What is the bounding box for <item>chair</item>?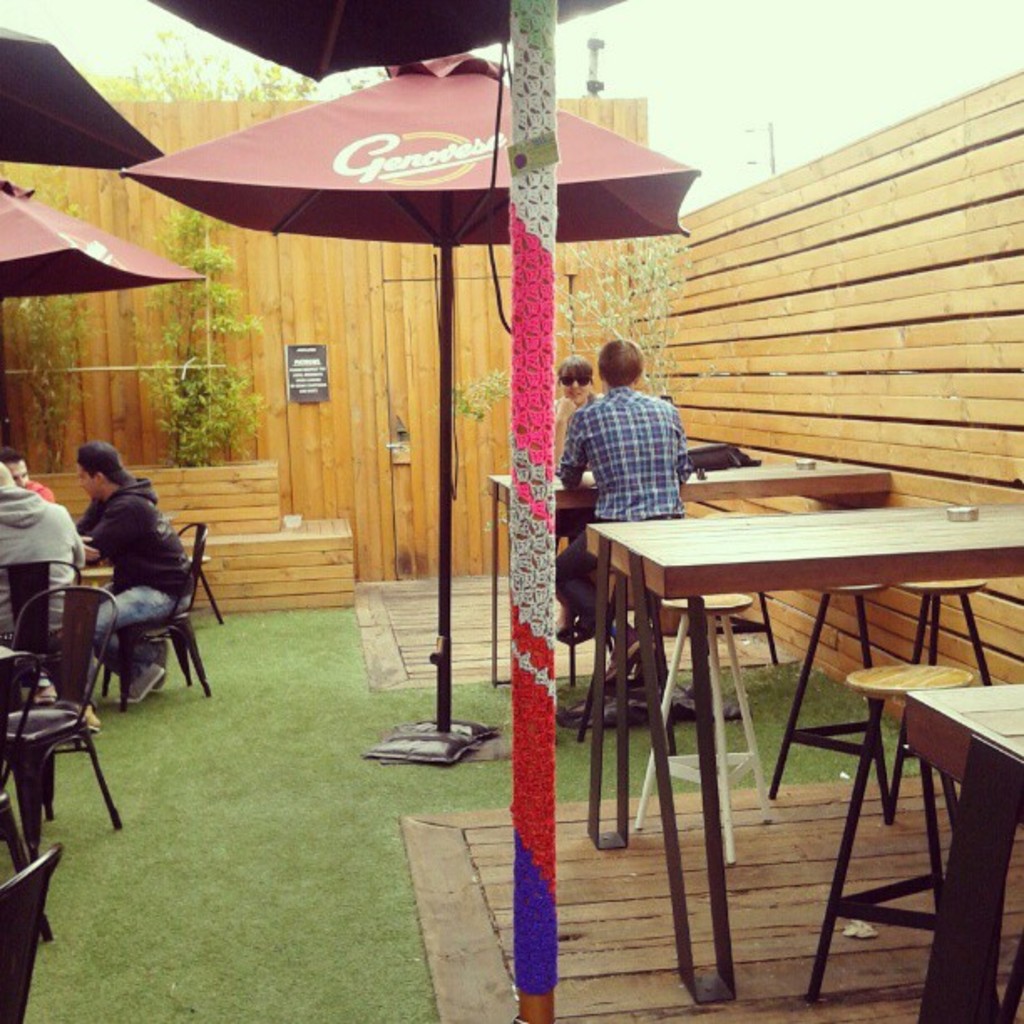
[left=0, top=653, right=30, bottom=882].
